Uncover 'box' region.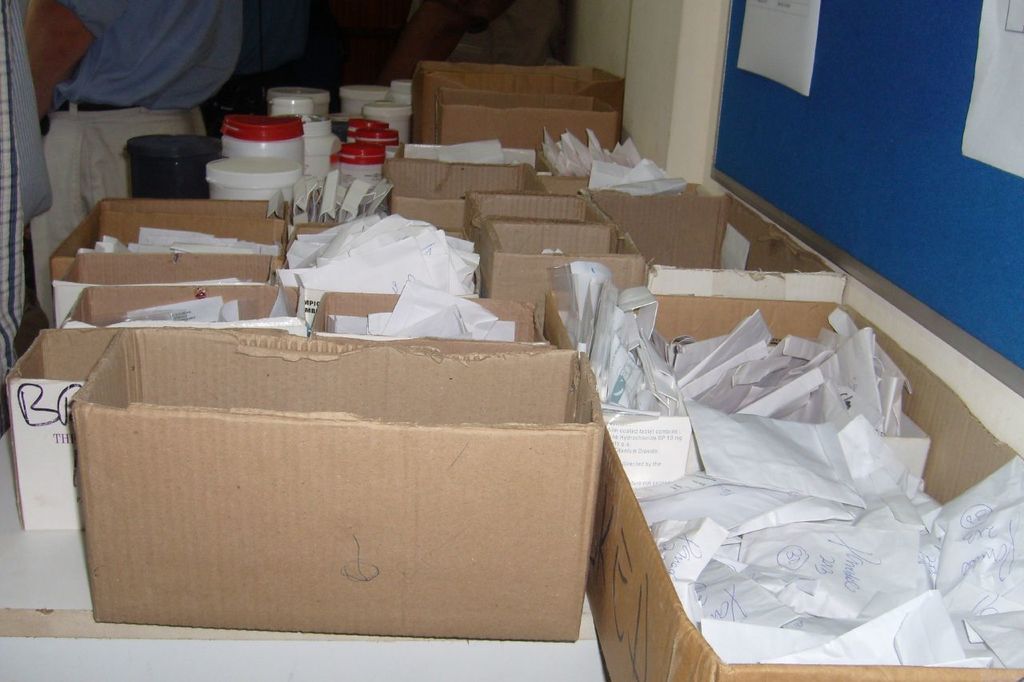
Uncovered: 6,329,289,532.
